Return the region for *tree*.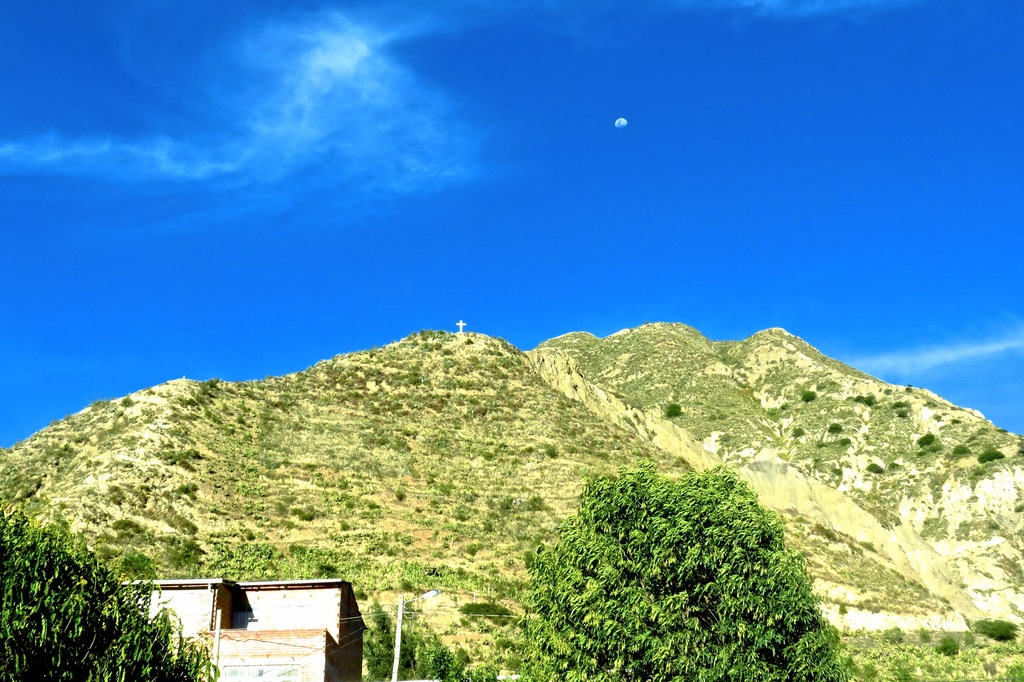
region(936, 634, 958, 658).
